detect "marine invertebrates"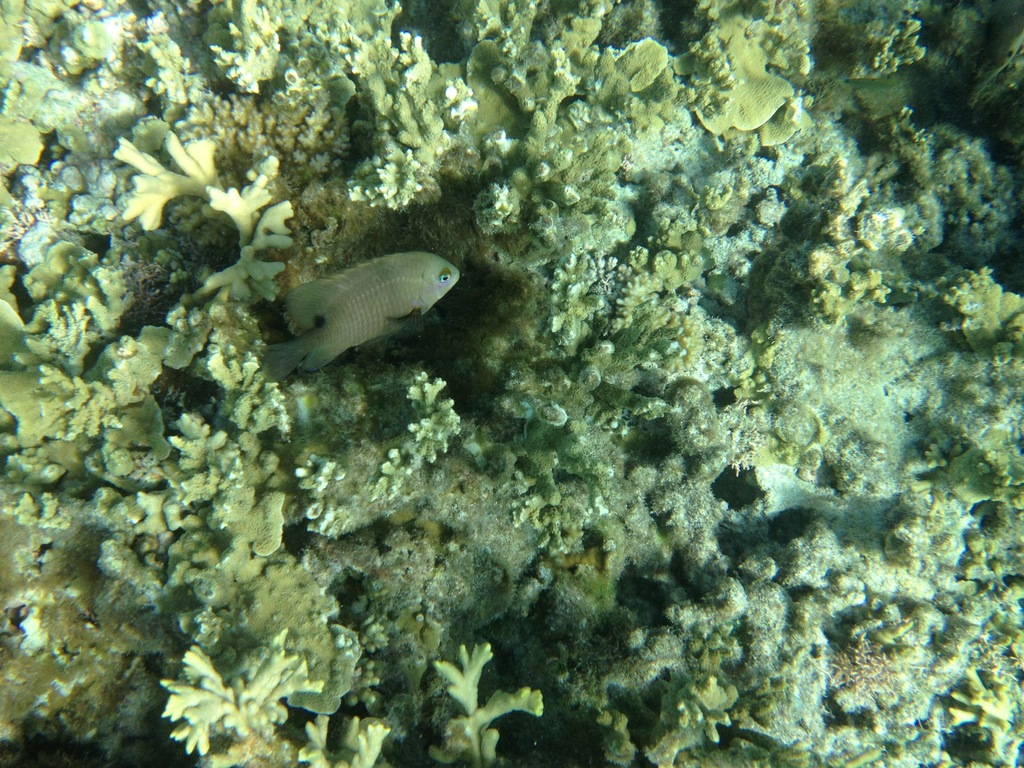
left=274, top=253, right=460, bottom=385
